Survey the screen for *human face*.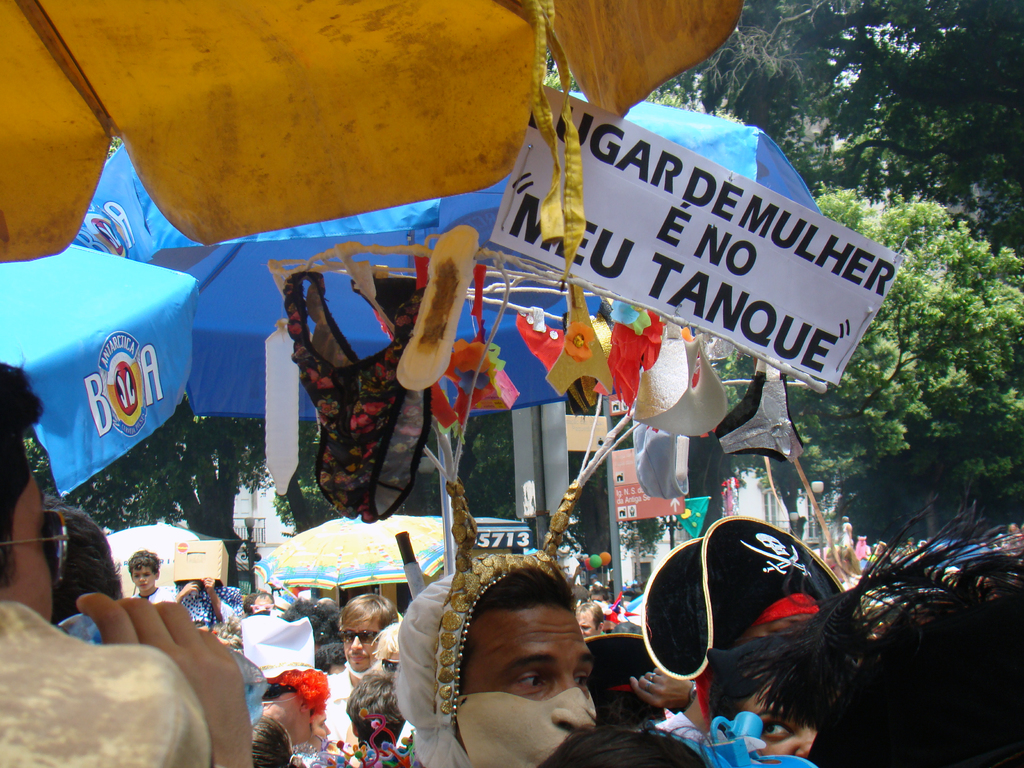
Survey found: l=136, t=567, r=154, b=591.
